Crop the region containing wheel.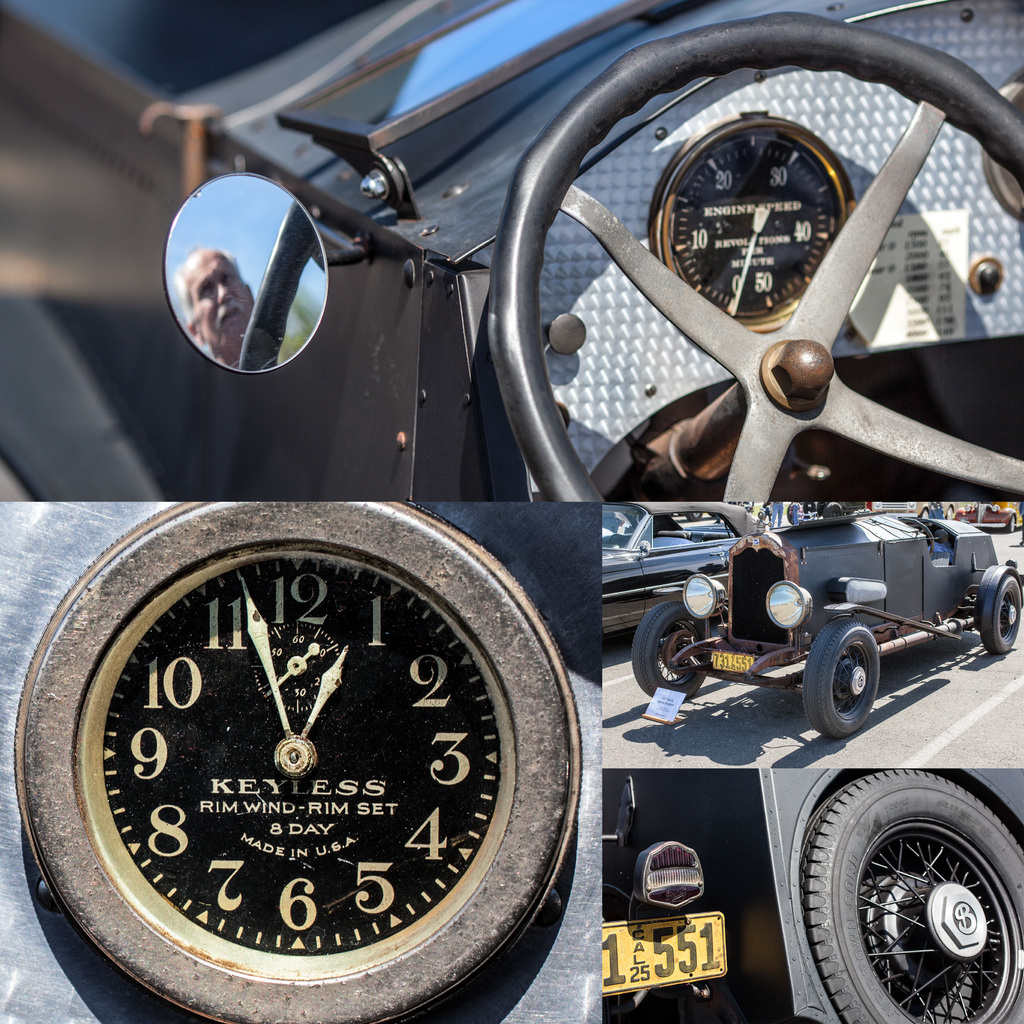
Crop region: locate(788, 766, 1023, 1023).
